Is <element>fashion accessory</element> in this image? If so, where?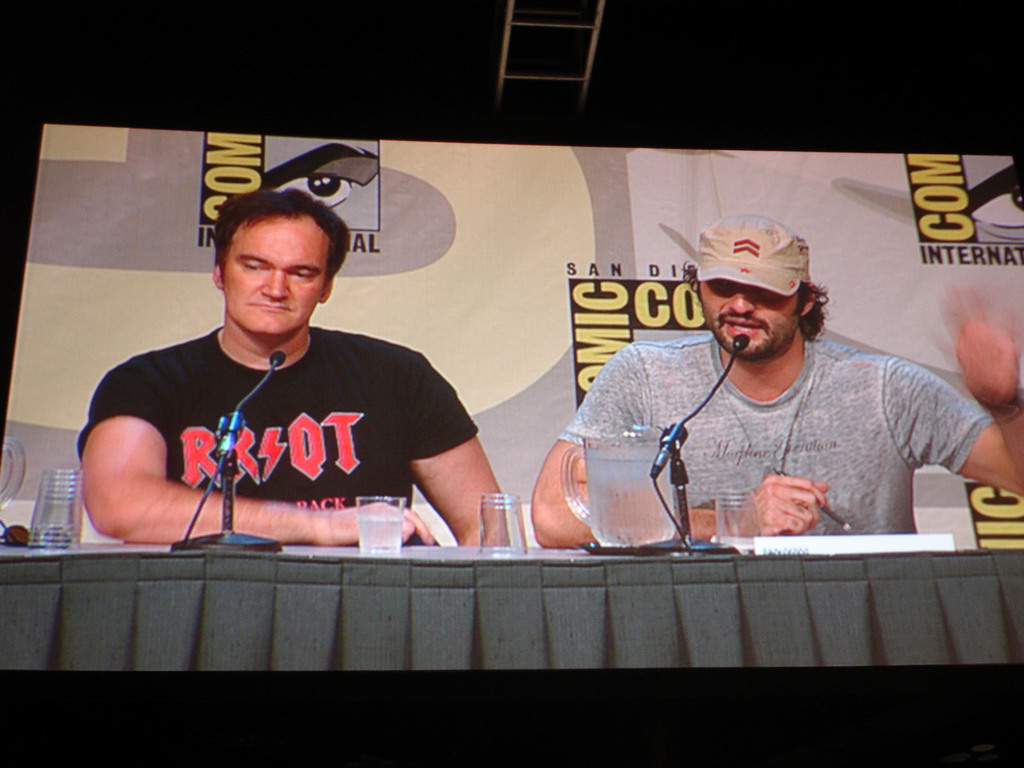
Yes, at (691,211,810,301).
